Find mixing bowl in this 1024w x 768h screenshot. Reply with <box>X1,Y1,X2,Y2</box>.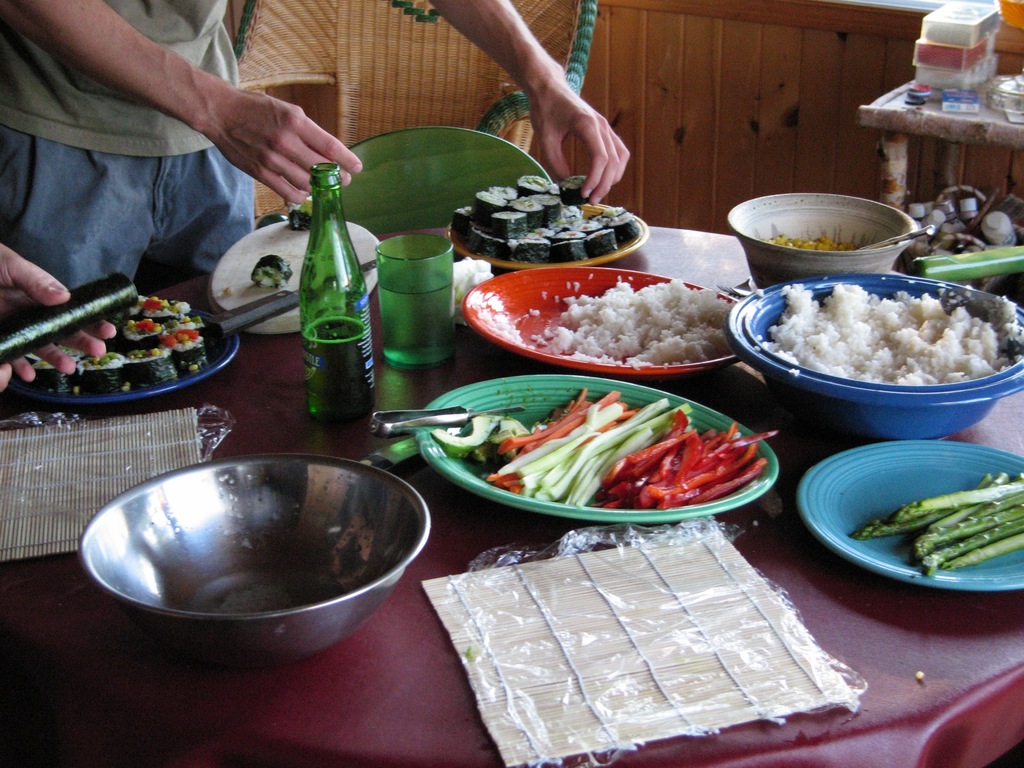
<box>51,451,445,684</box>.
